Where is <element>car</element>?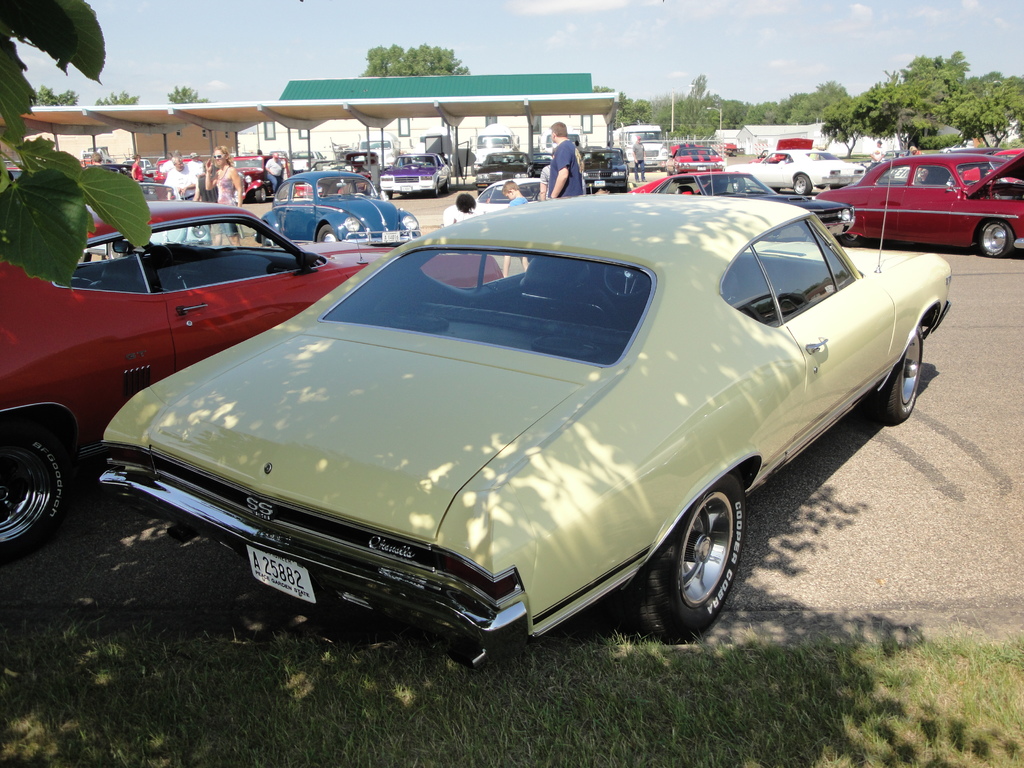
Rect(141, 147, 339, 203).
